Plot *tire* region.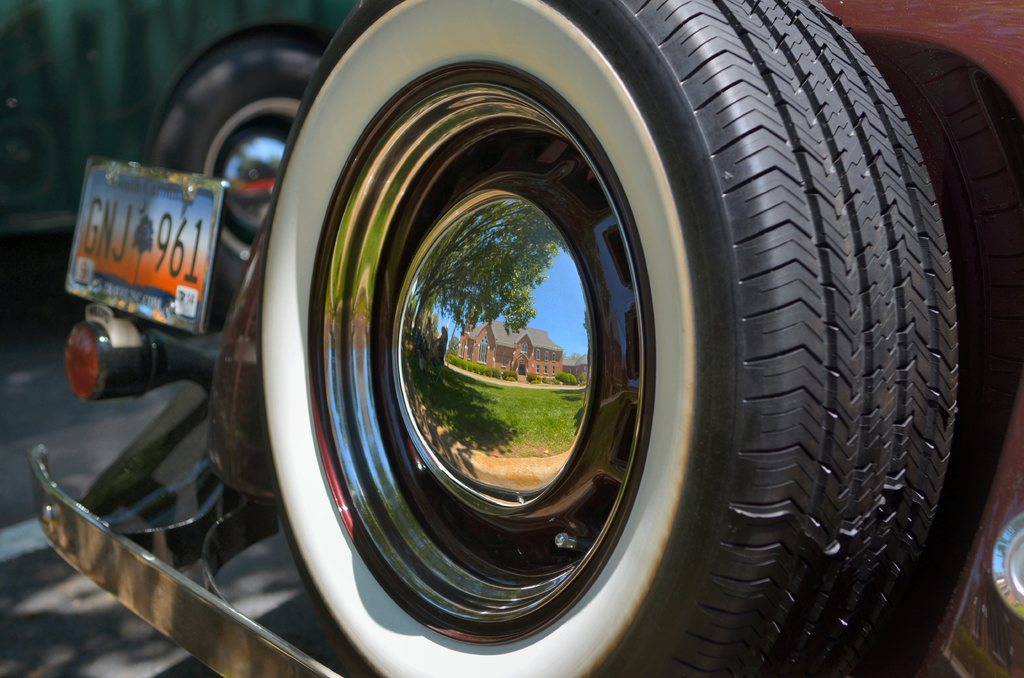
Plotted at x1=153, y1=35, x2=329, y2=303.
